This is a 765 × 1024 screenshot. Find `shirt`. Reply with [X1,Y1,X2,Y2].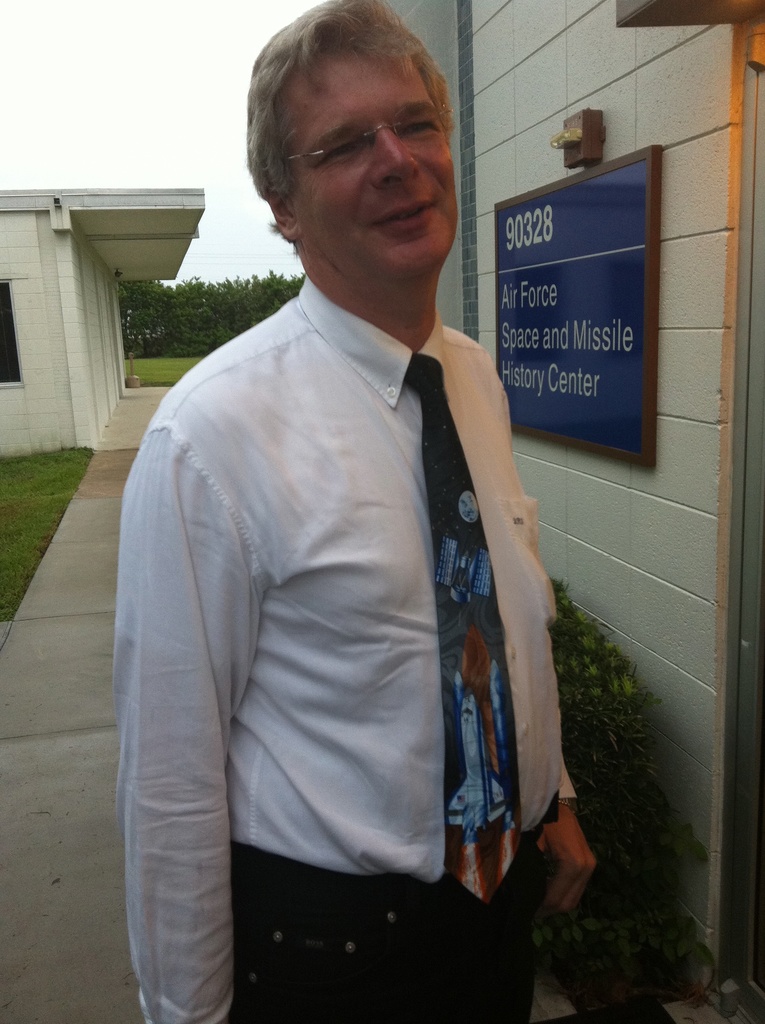
[109,276,584,1023].
